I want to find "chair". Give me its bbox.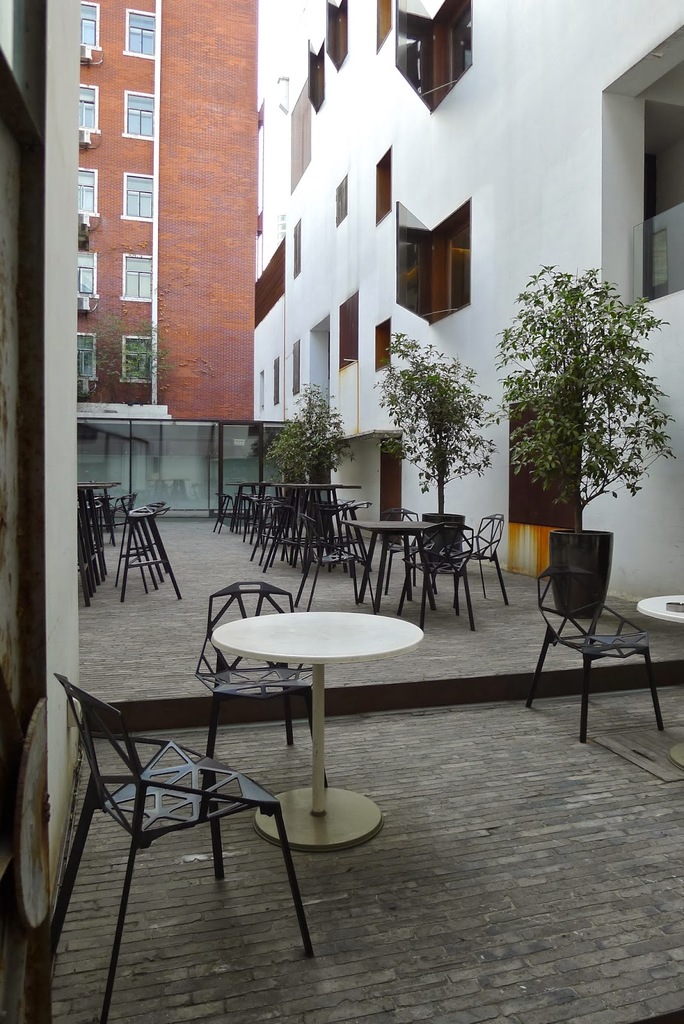
Rect(33, 631, 313, 968).
